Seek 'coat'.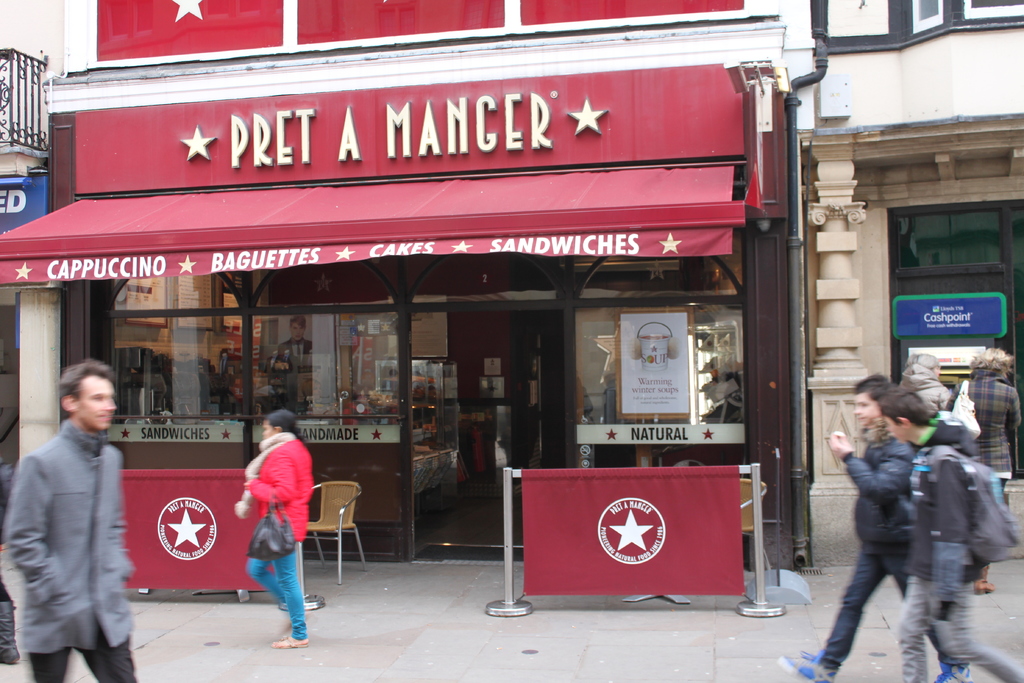
select_region(943, 366, 1023, 472).
